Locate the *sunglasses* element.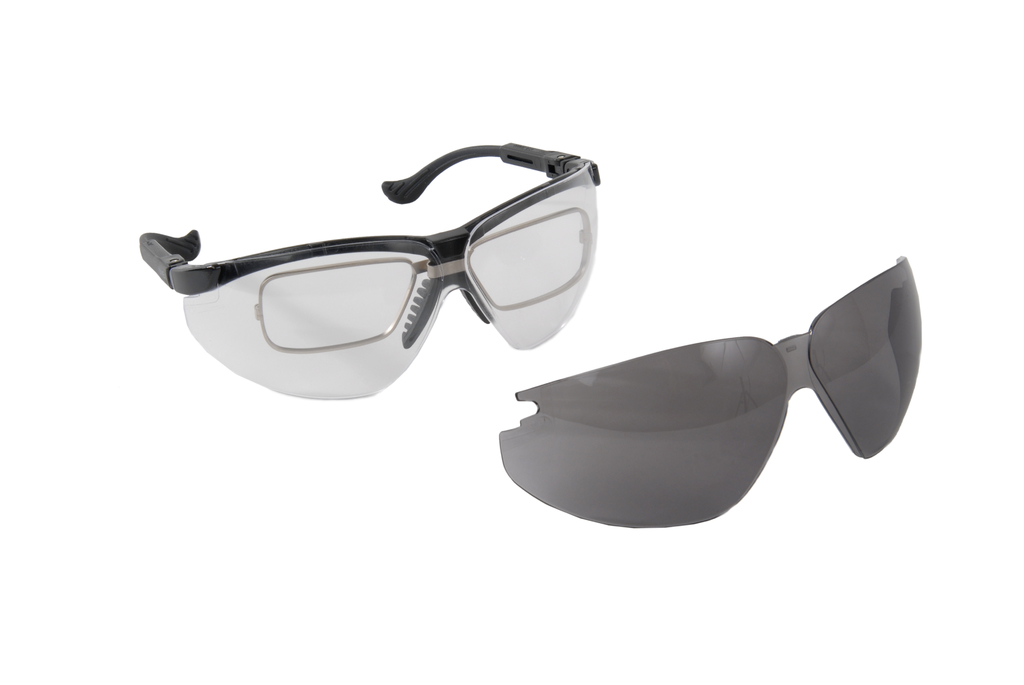
Element bbox: pyautogui.locateOnScreen(496, 256, 916, 528).
